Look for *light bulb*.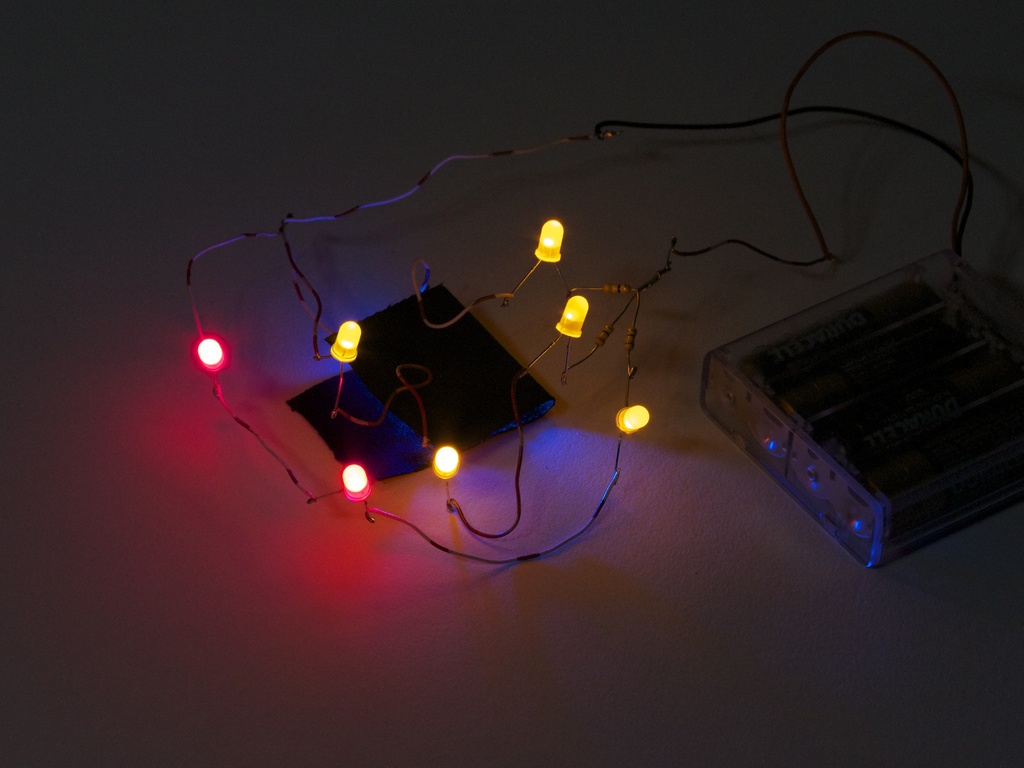
Found: [435,446,463,482].
